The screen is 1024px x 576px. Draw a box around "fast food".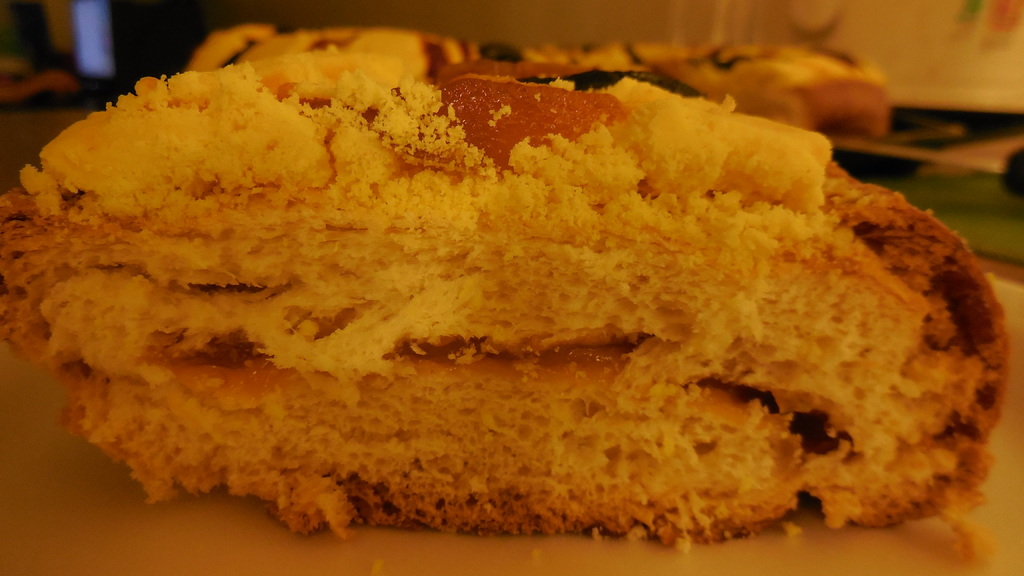
60 29 1023 559.
